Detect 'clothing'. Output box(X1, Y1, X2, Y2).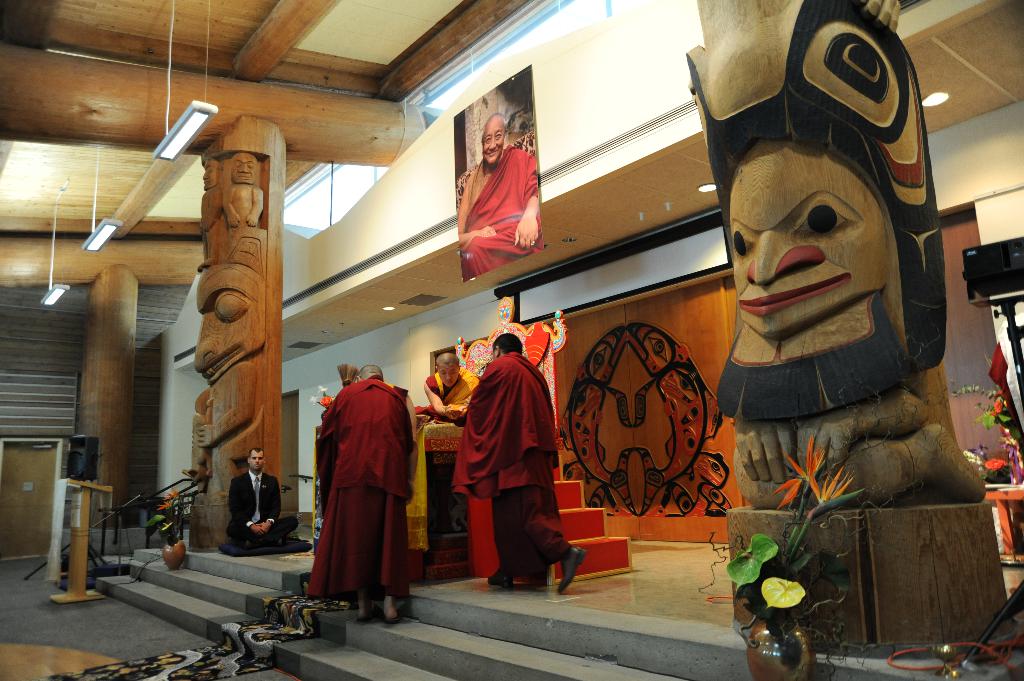
box(461, 146, 543, 283).
